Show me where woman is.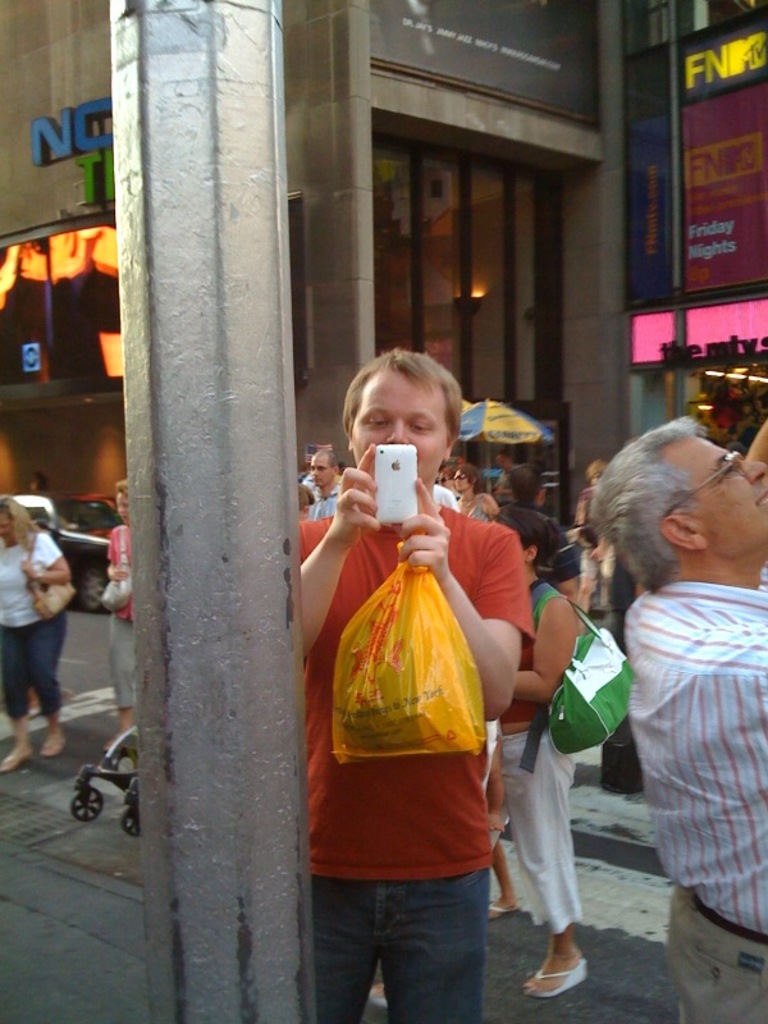
woman is at BBox(0, 490, 82, 778).
